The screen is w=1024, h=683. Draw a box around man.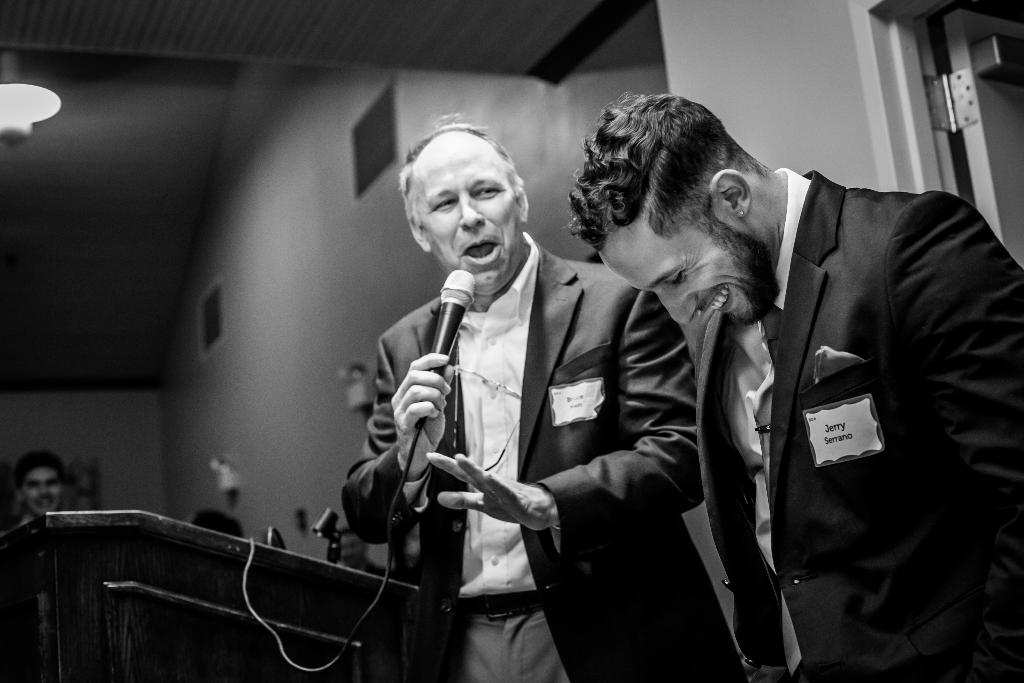
bbox=(334, 110, 748, 682).
